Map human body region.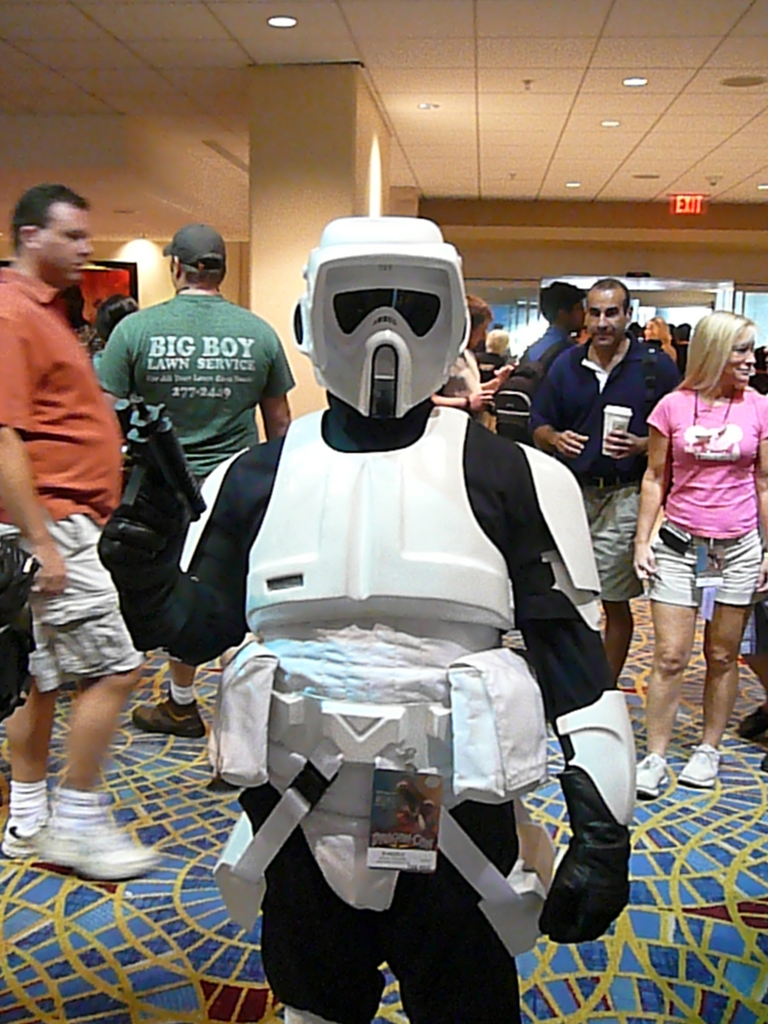
Mapped to [left=637, top=285, right=760, bottom=776].
